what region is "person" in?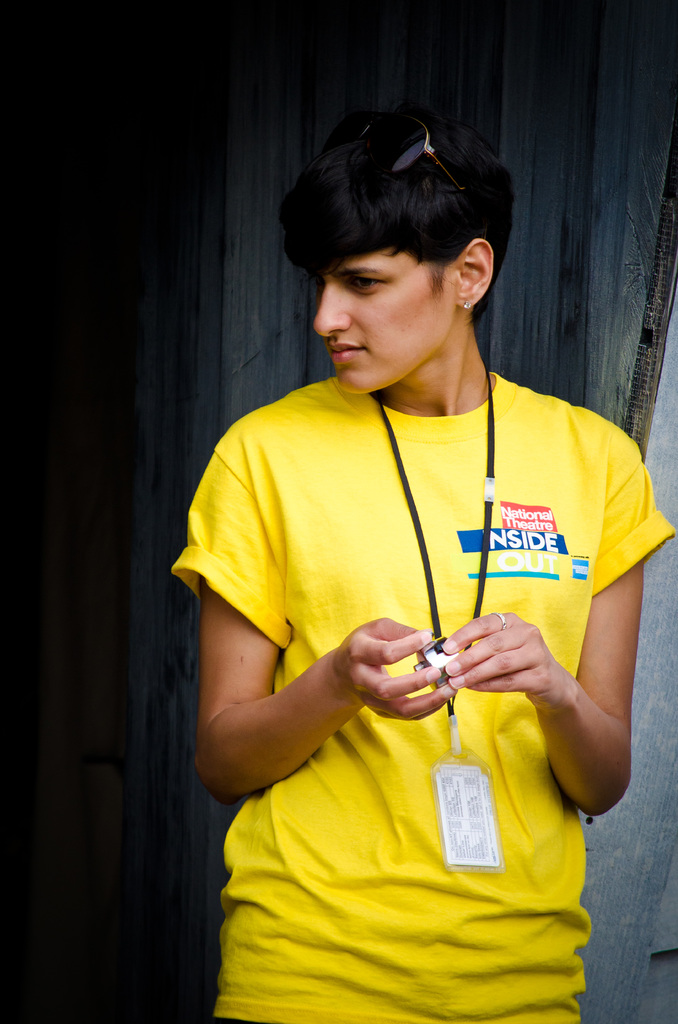
{"x1": 165, "y1": 106, "x2": 677, "y2": 1023}.
